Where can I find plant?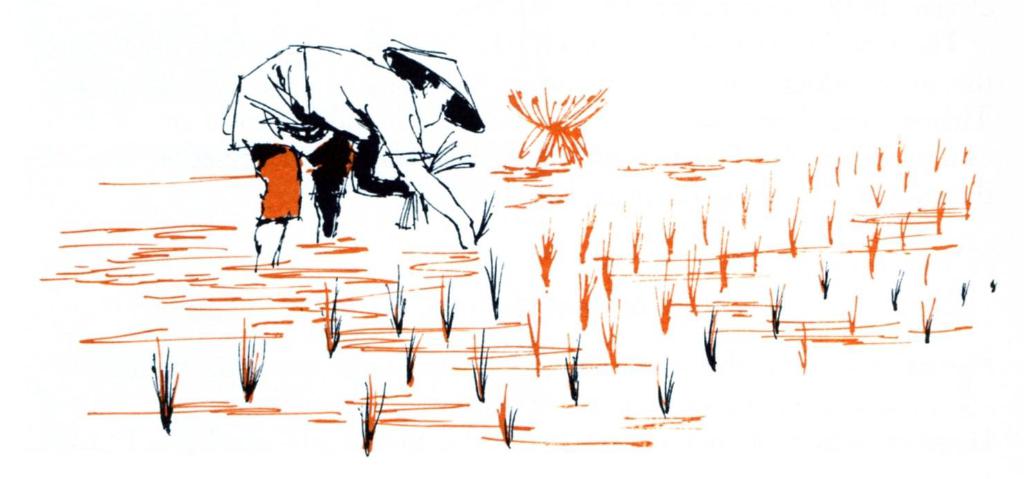
You can find it at bbox=(313, 274, 350, 359).
